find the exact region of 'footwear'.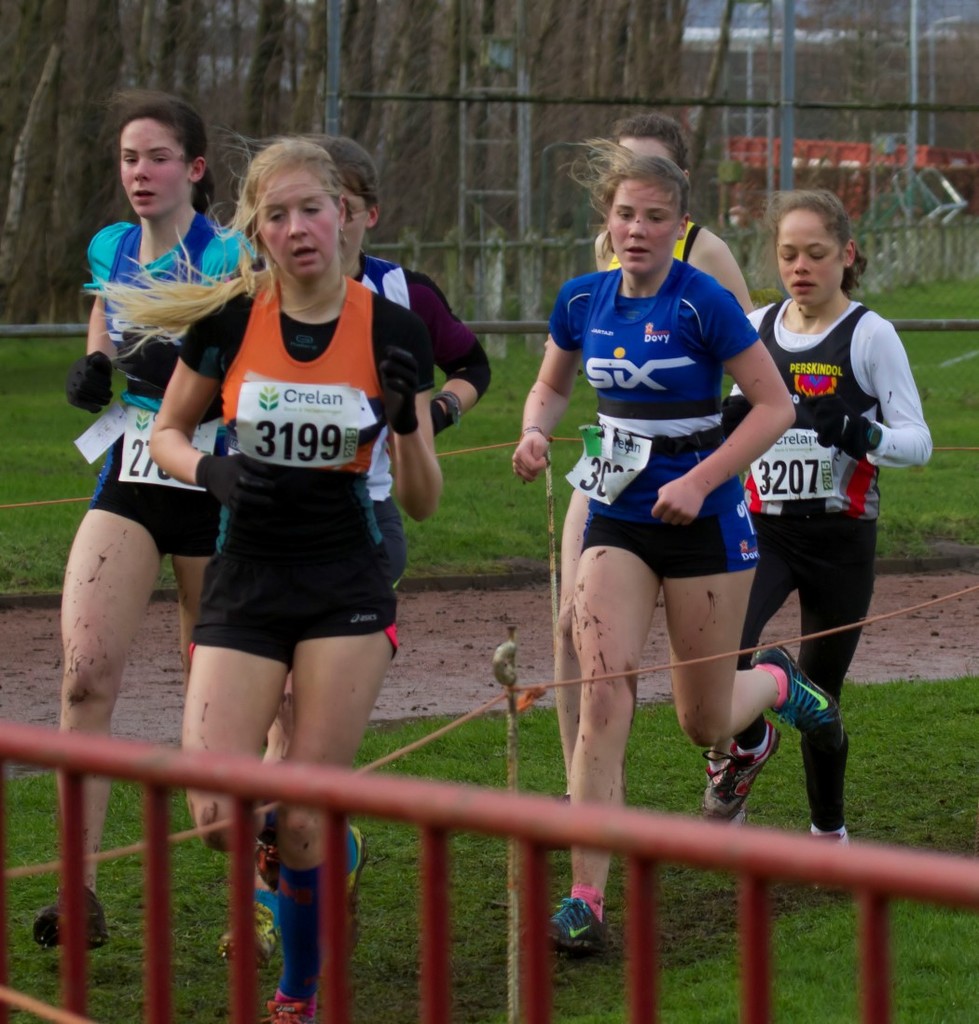
Exact region: rect(750, 639, 840, 746).
